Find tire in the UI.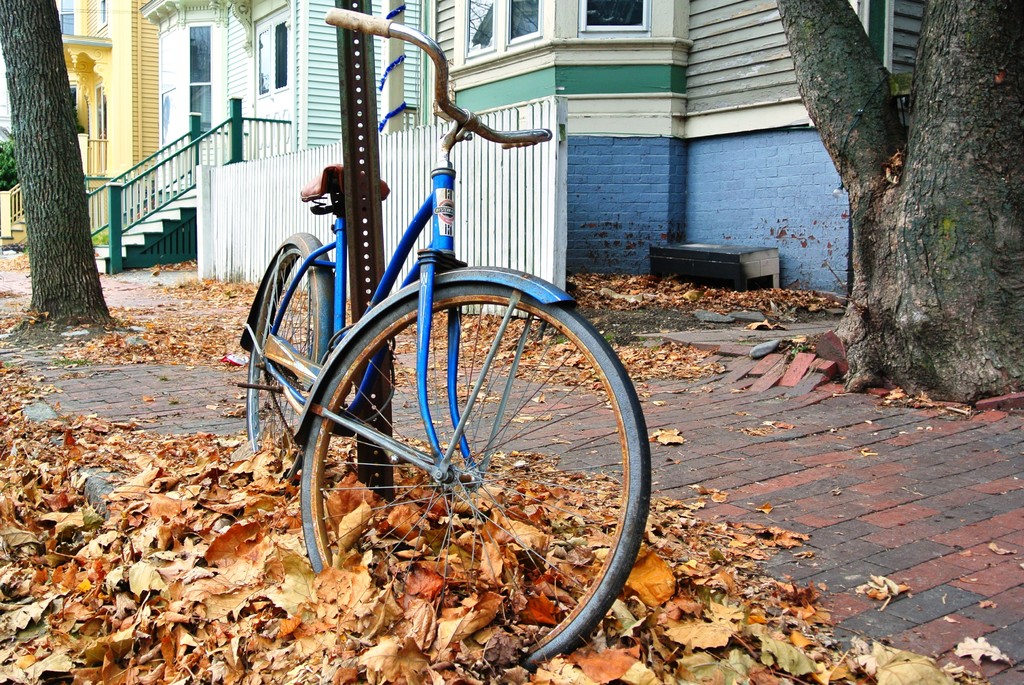
UI element at region(303, 276, 655, 672).
